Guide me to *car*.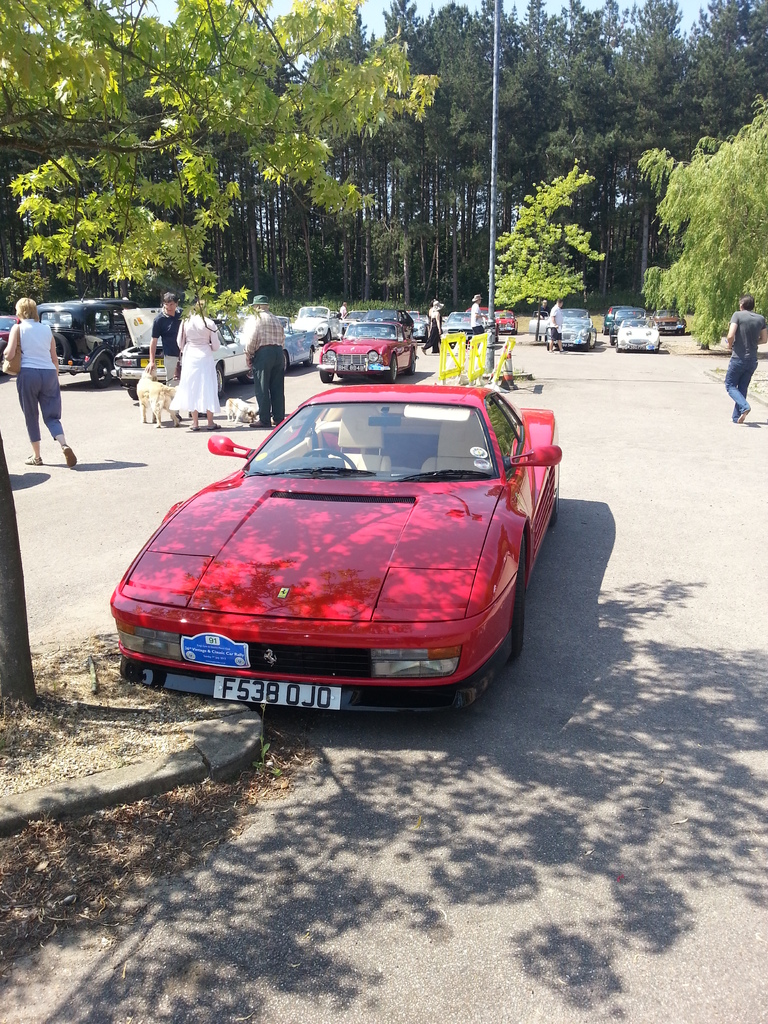
Guidance: 613:316:659:351.
